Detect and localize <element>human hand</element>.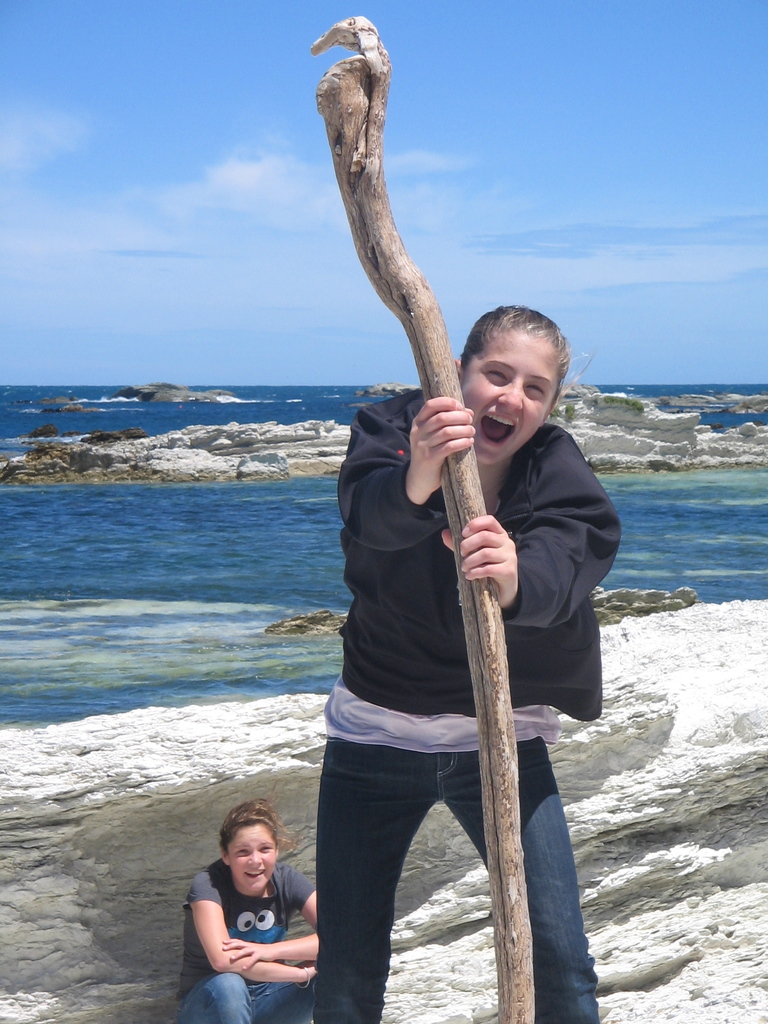
Localized at 406,395,490,497.
